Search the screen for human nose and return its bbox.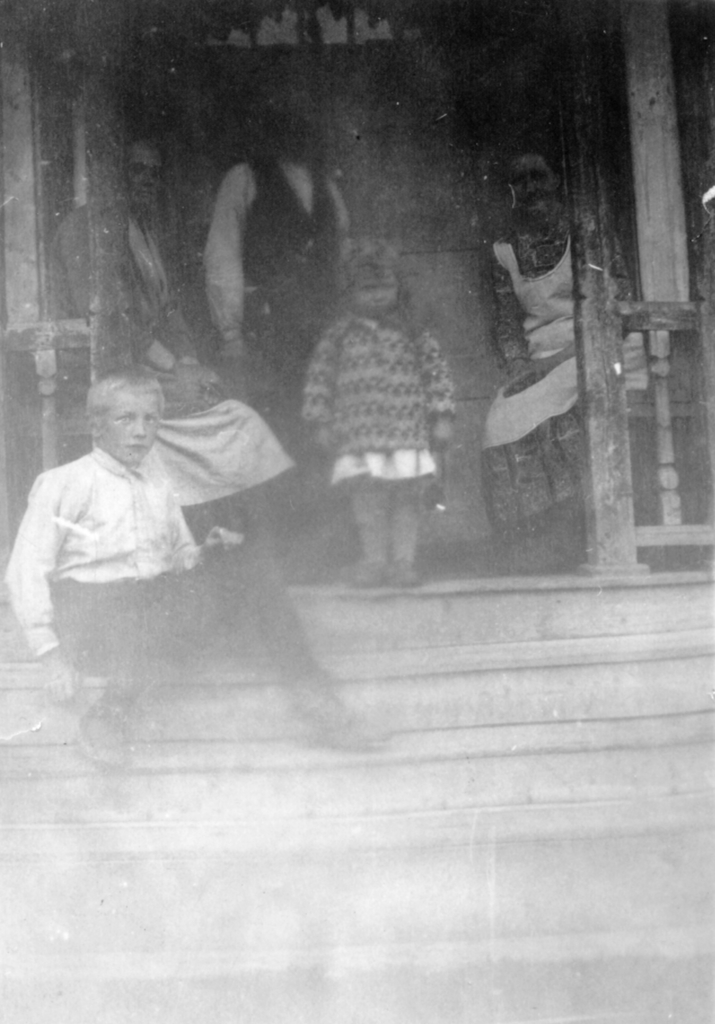
Found: box=[372, 293, 390, 302].
